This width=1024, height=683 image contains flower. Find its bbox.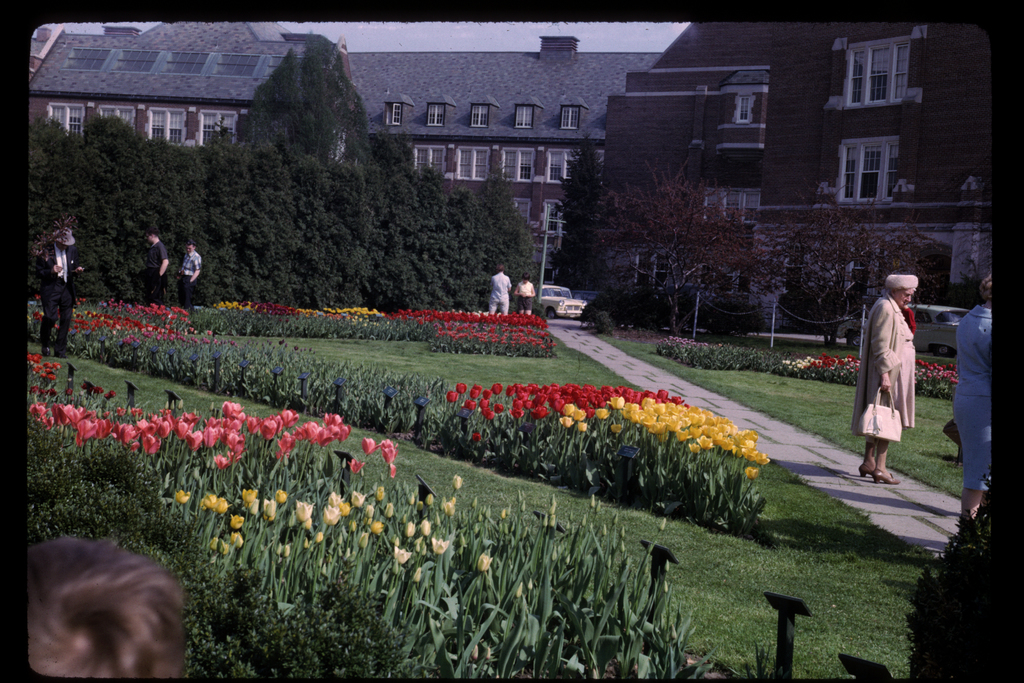
l=30, t=355, r=42, b=365.
